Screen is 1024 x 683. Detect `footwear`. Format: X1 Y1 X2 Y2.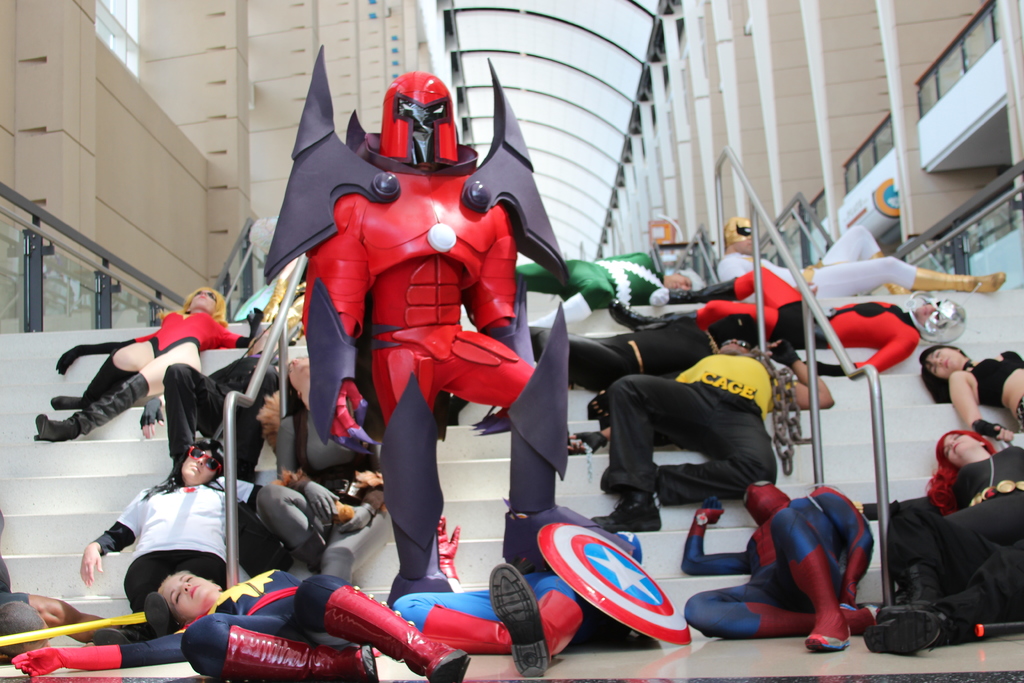
35 374 149 441.
